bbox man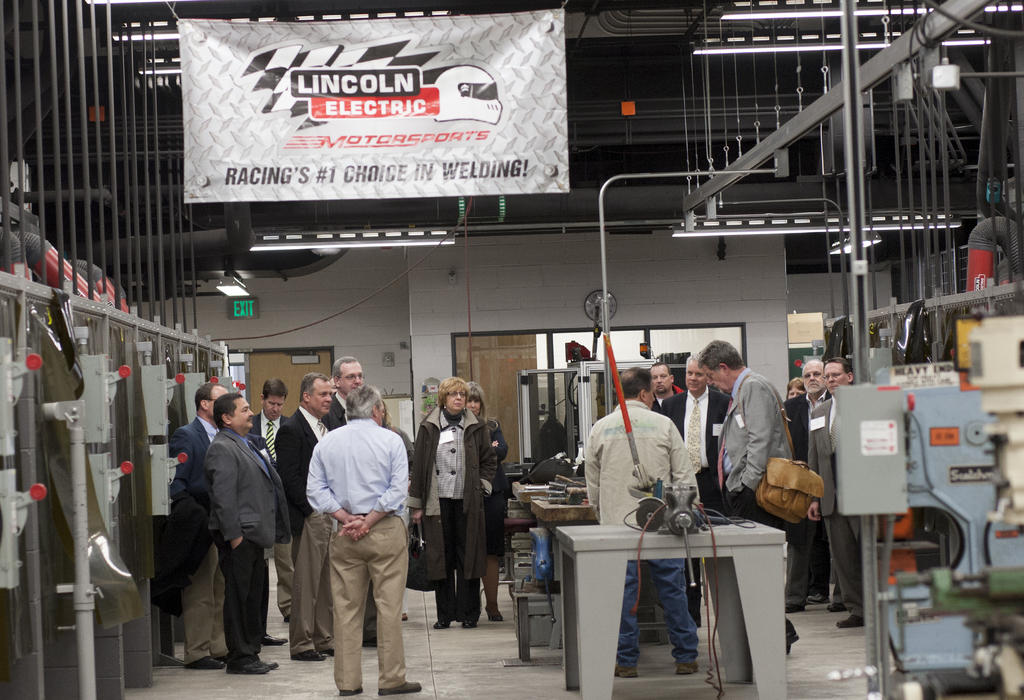
bbox(250, 370, 291, 619)
